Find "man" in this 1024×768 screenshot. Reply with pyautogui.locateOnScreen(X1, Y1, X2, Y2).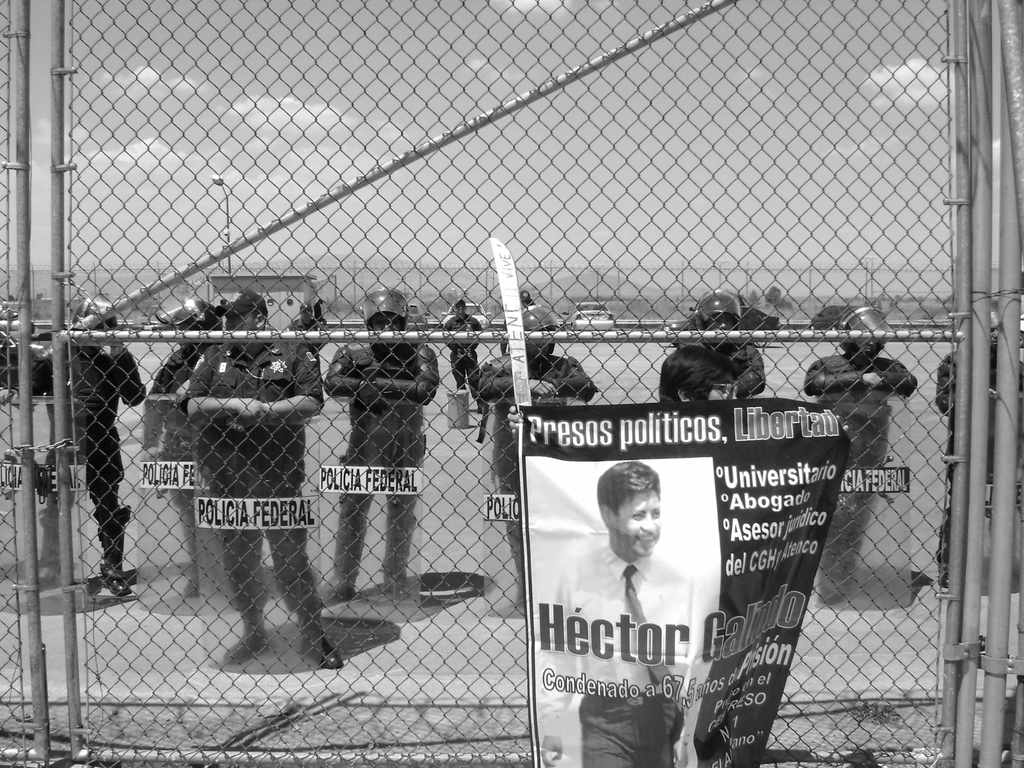
pyautogui.locateOnScreen(803, 301, 916, 596).
